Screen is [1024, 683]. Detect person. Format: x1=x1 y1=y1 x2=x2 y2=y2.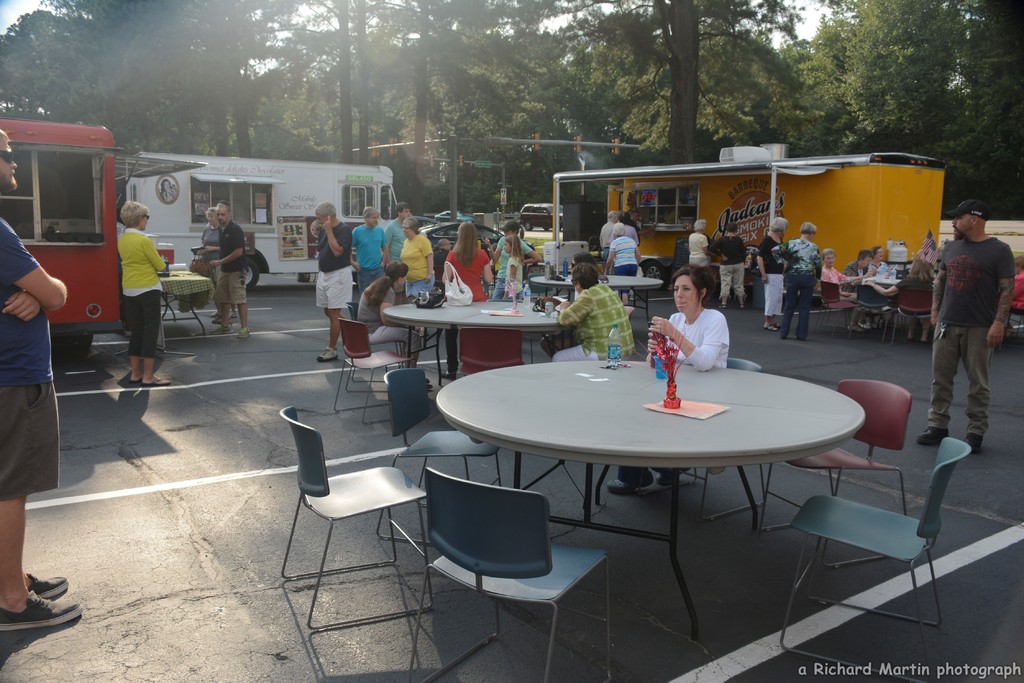
x1=868 y1=254 x2=927 y2=340.
